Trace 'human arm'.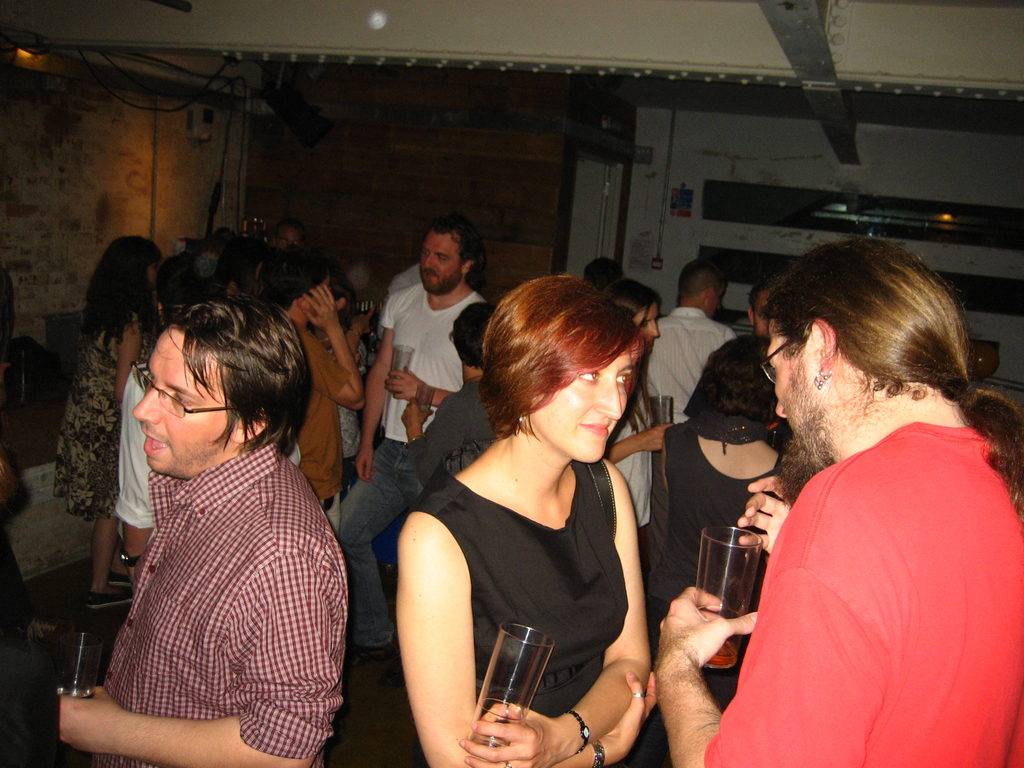
Traced to 59/550/344/767.
